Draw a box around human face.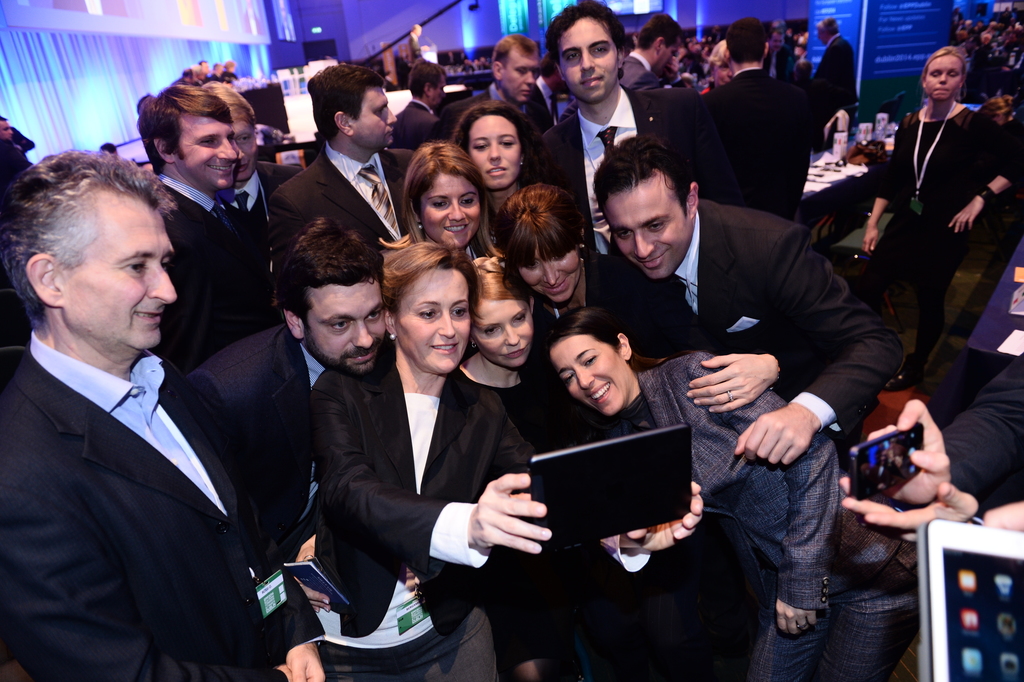
region(502, 47, 540, 104).
